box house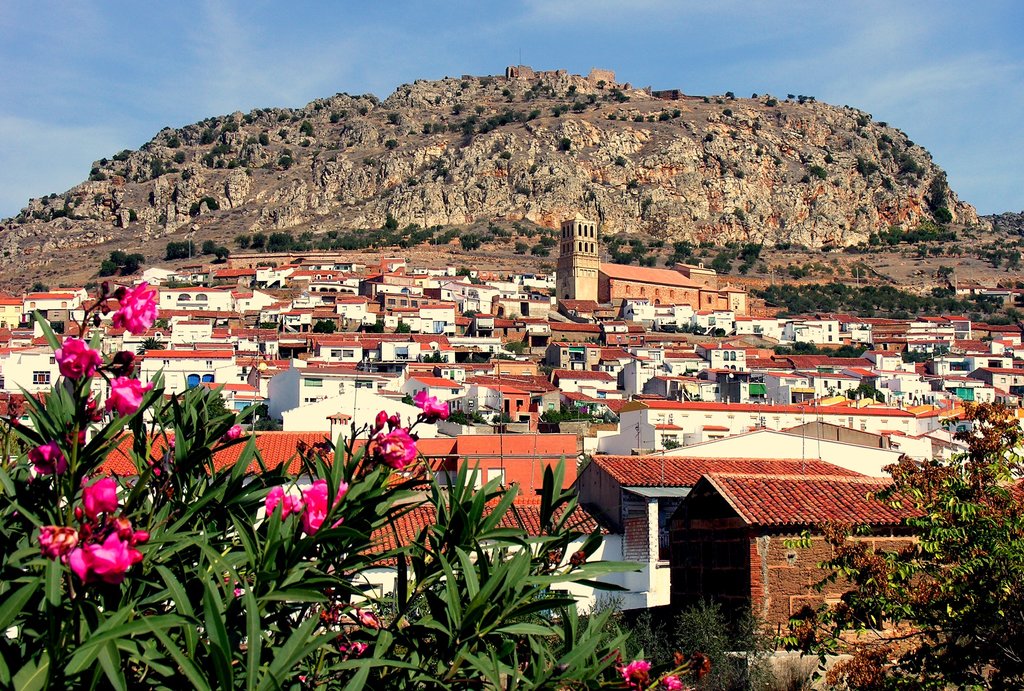
<region>122, 322, 275, 354</region>
